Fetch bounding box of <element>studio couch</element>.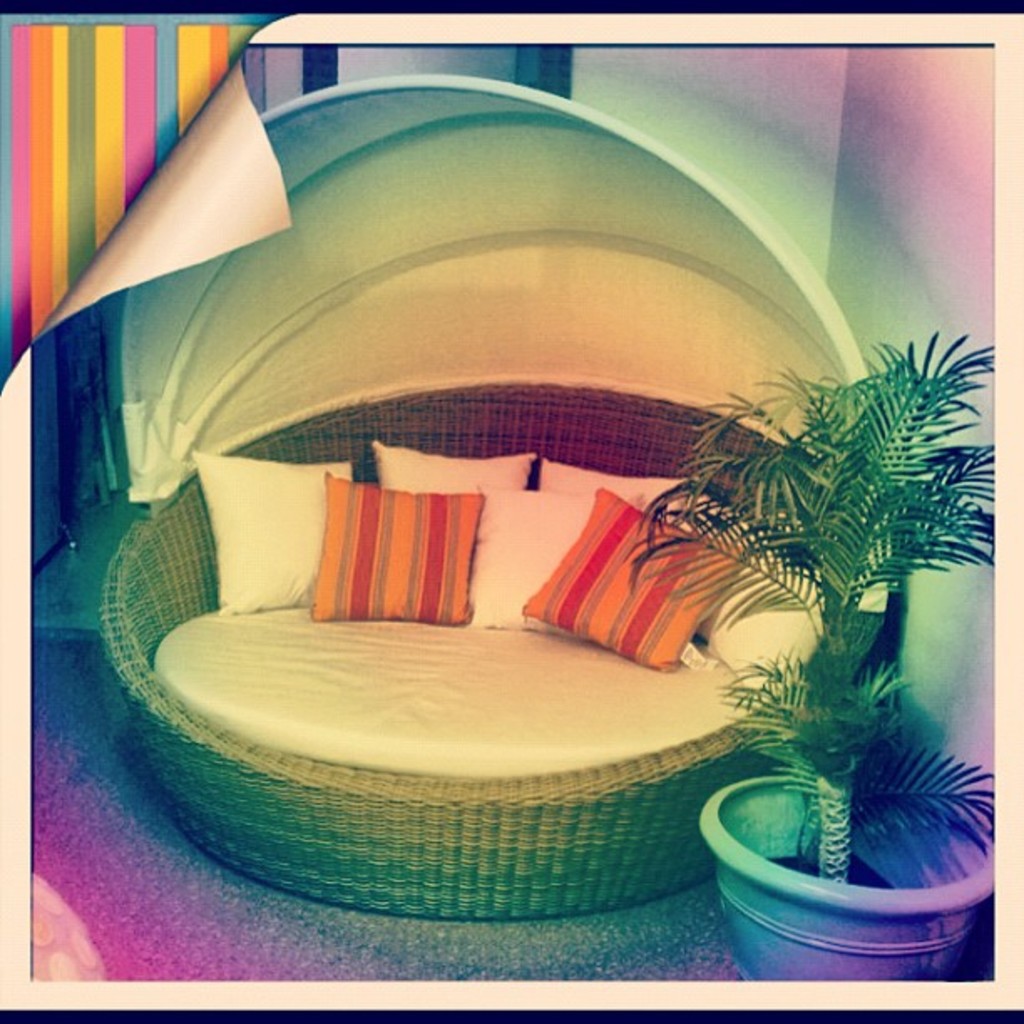
Bbox: (x1=95, y1=373, x2=885, y2=919).
